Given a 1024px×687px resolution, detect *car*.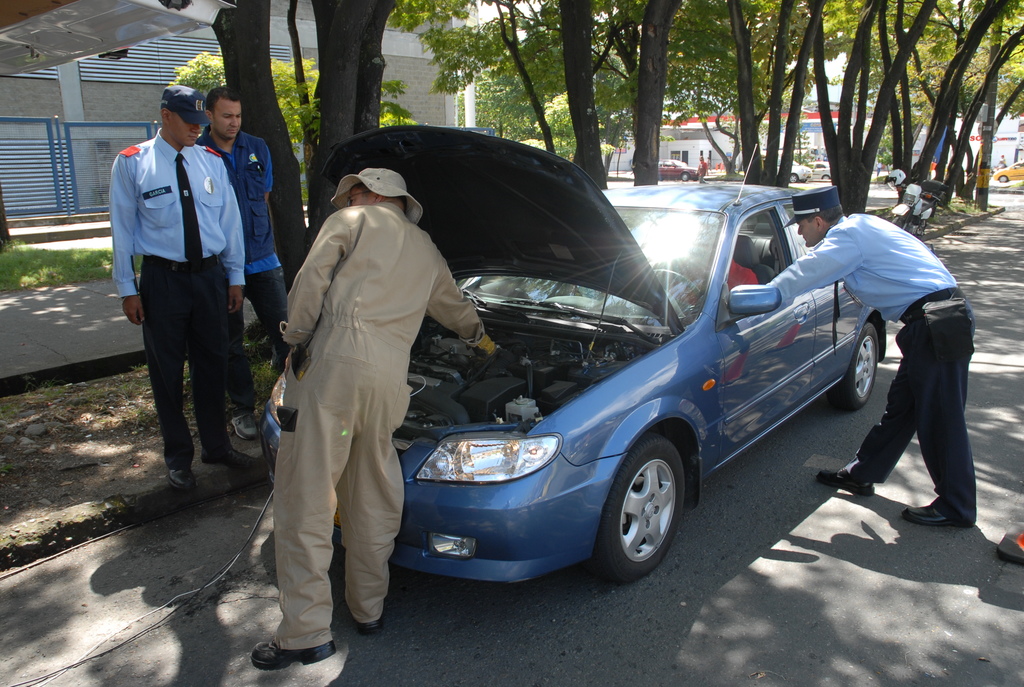
BBox(658, 164, 698, 181).
